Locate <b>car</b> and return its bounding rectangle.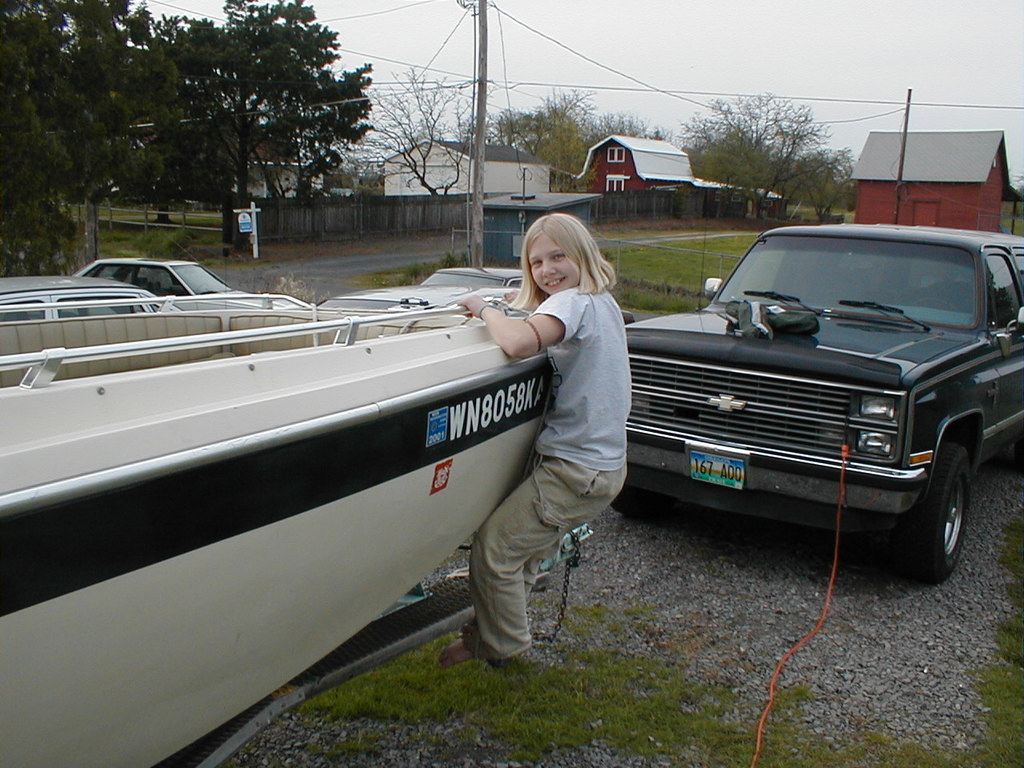
[left=71, top=258, right=296, bottom=310].
